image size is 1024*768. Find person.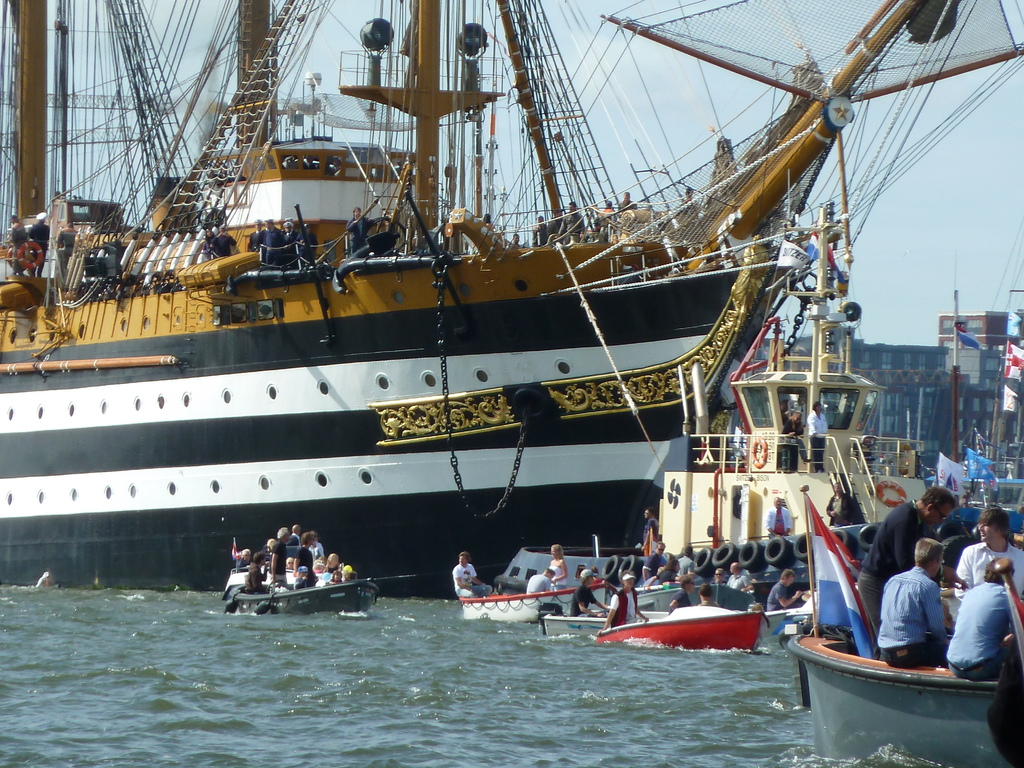
bbox=[668, 574, 696, 611].
